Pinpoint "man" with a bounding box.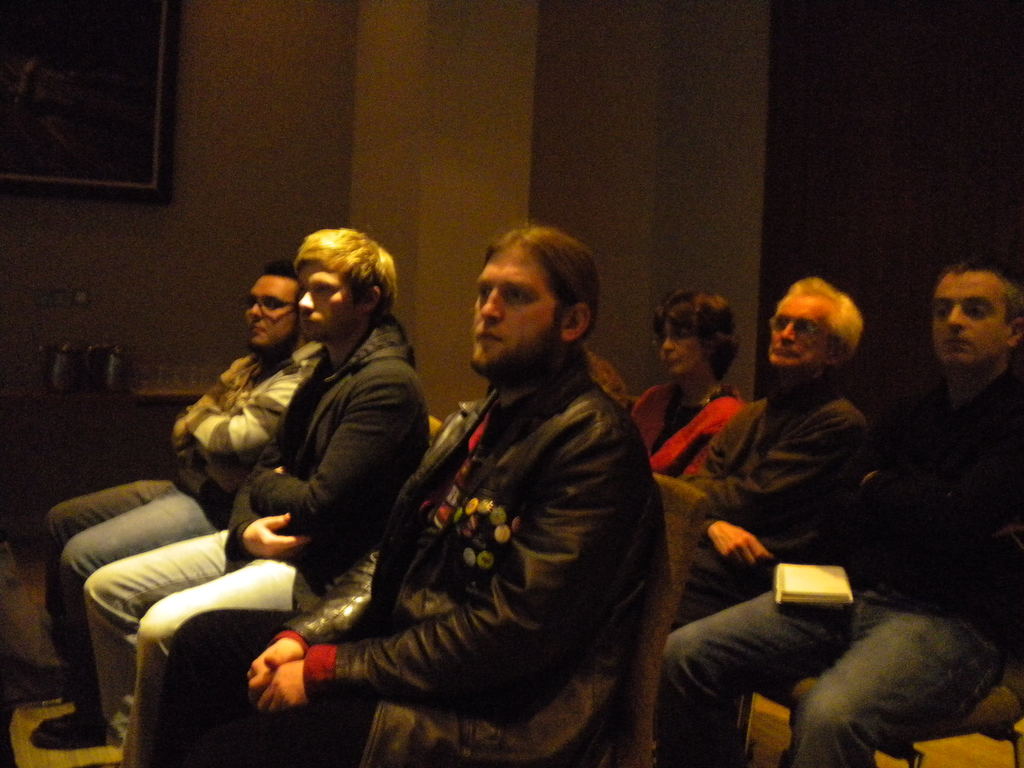
(x1=35, y1=248, x2=324, y2=717).
